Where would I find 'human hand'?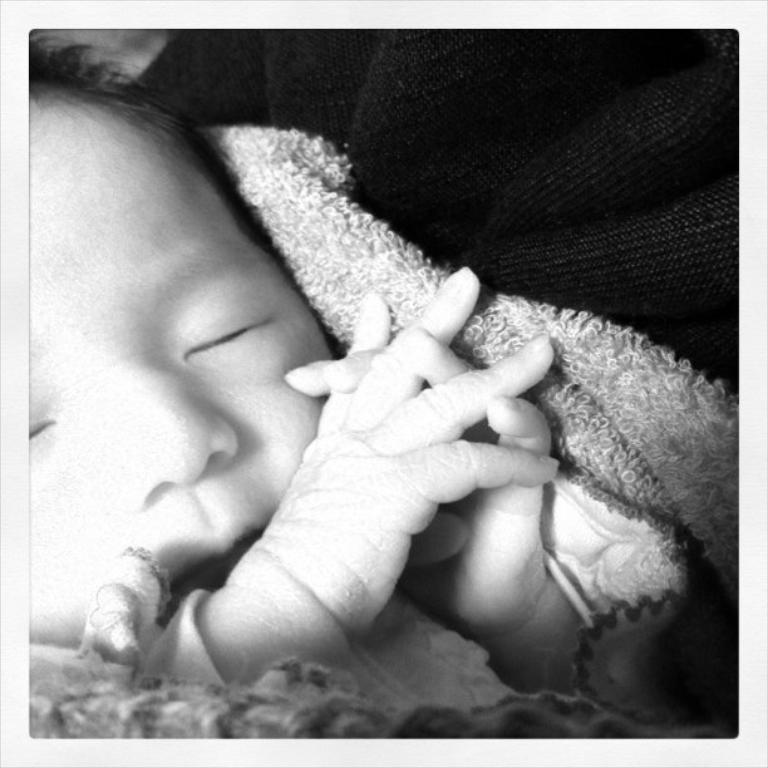
At Rect(281, 325, 550, 630).
